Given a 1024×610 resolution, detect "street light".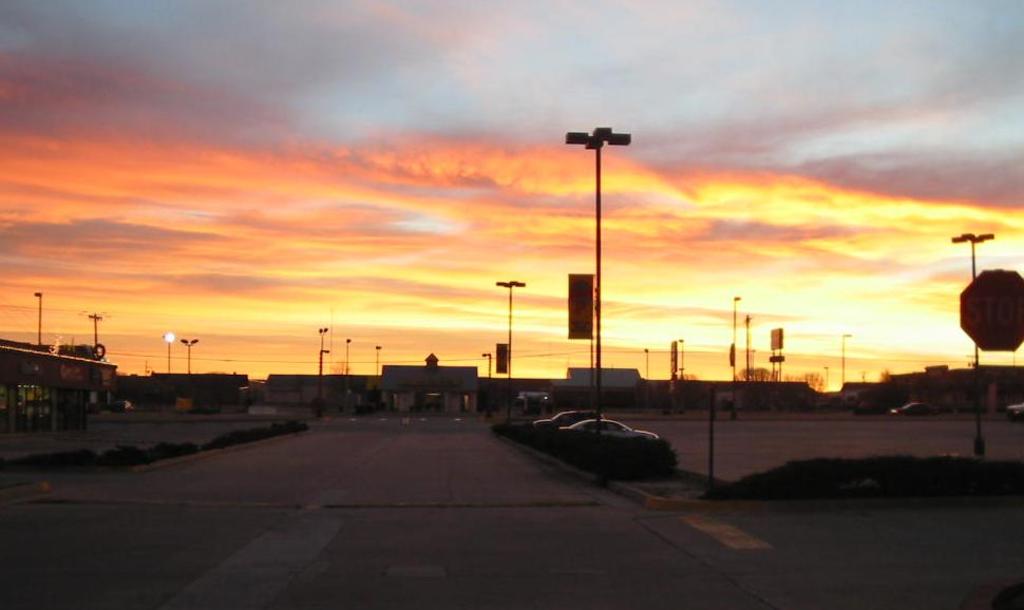
(952, 230, 999, 457).
